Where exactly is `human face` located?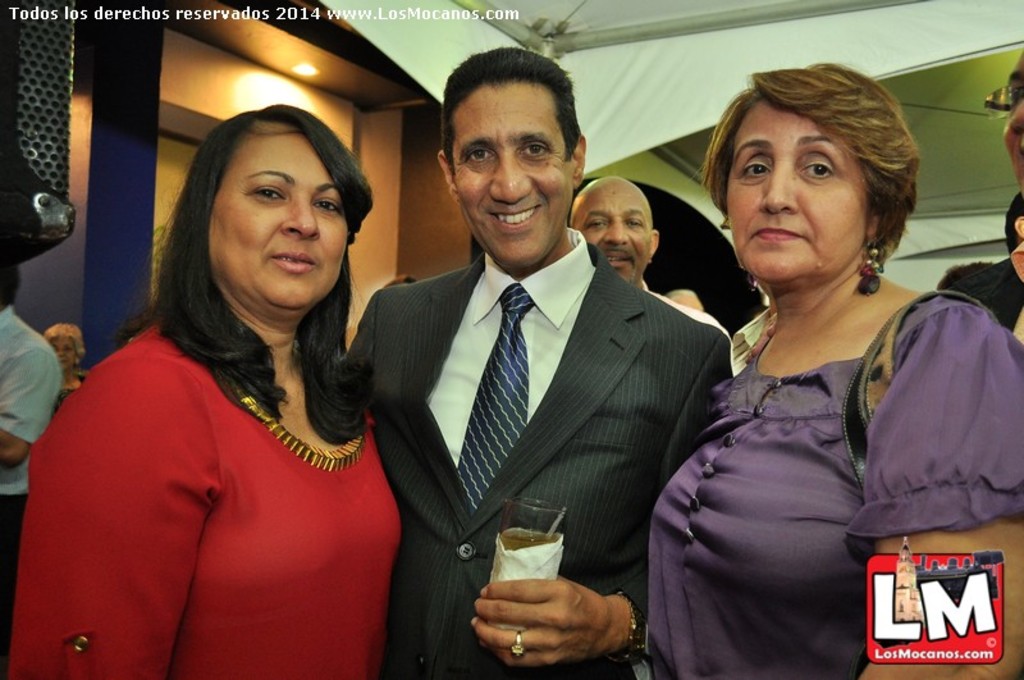
Its bounding box is <bbox>204, 127, 348, 307</bbox>.
